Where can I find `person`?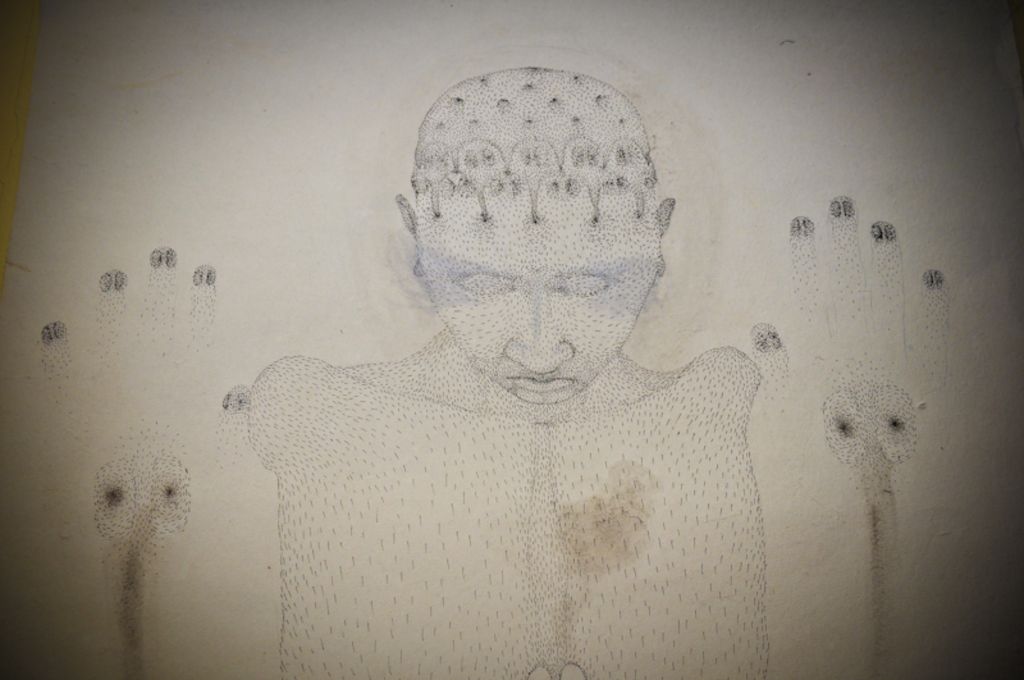
You can find it at l=241, t=55, r=855, b=679.
